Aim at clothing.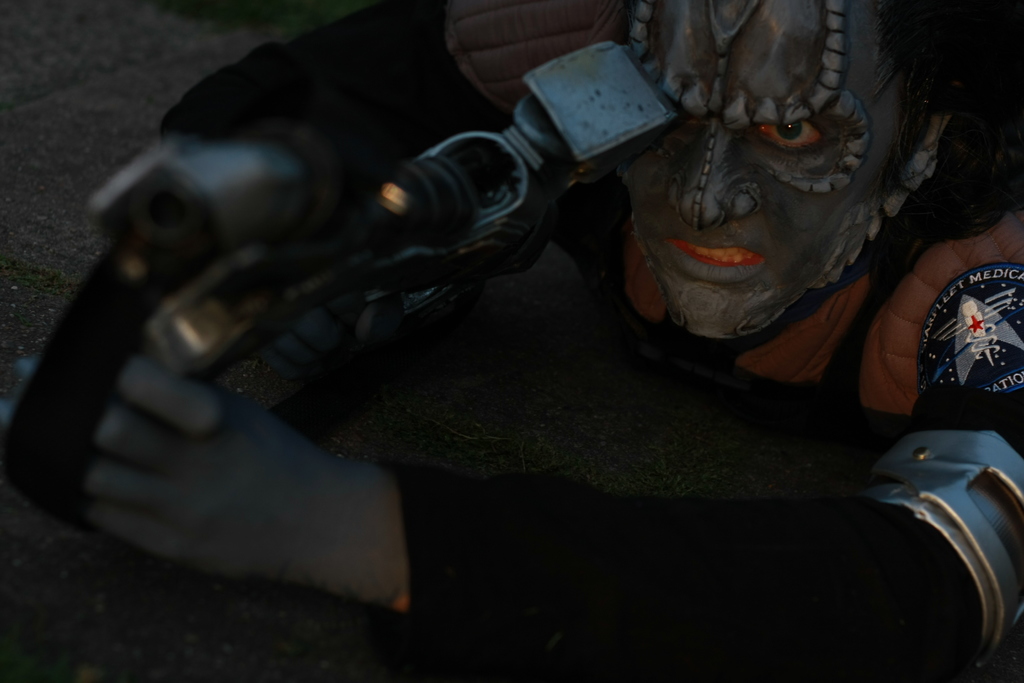
Aimed at <region>0, 0, 1023, 682</region>.
